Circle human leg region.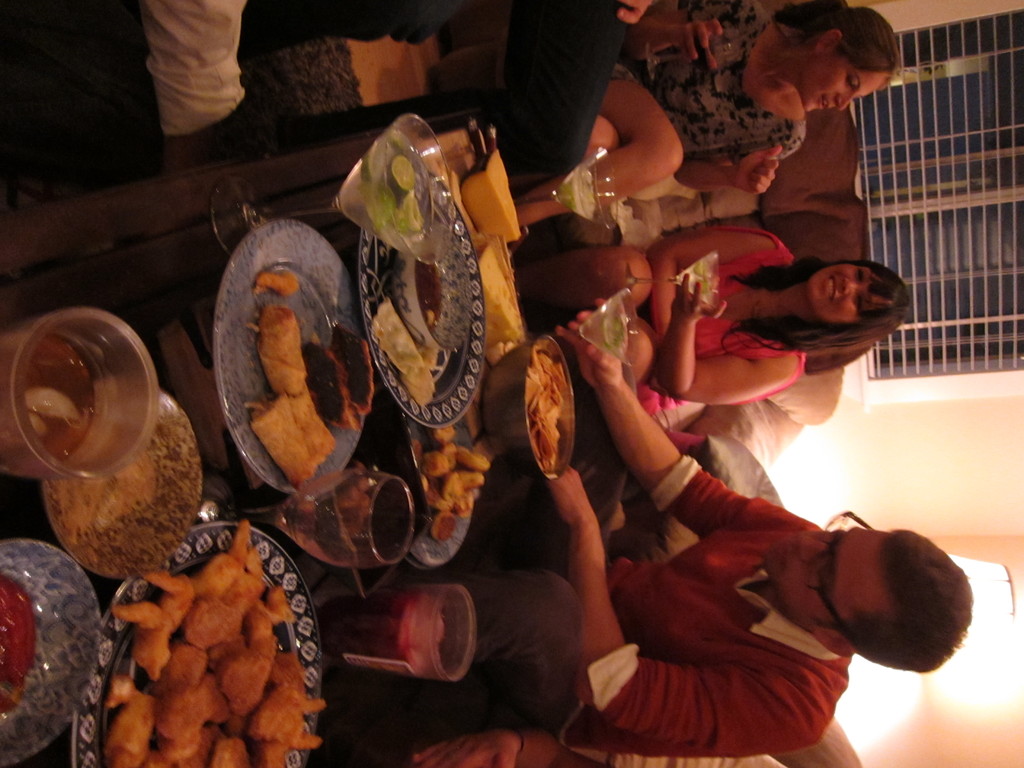
Region: (516,77,682,230).
